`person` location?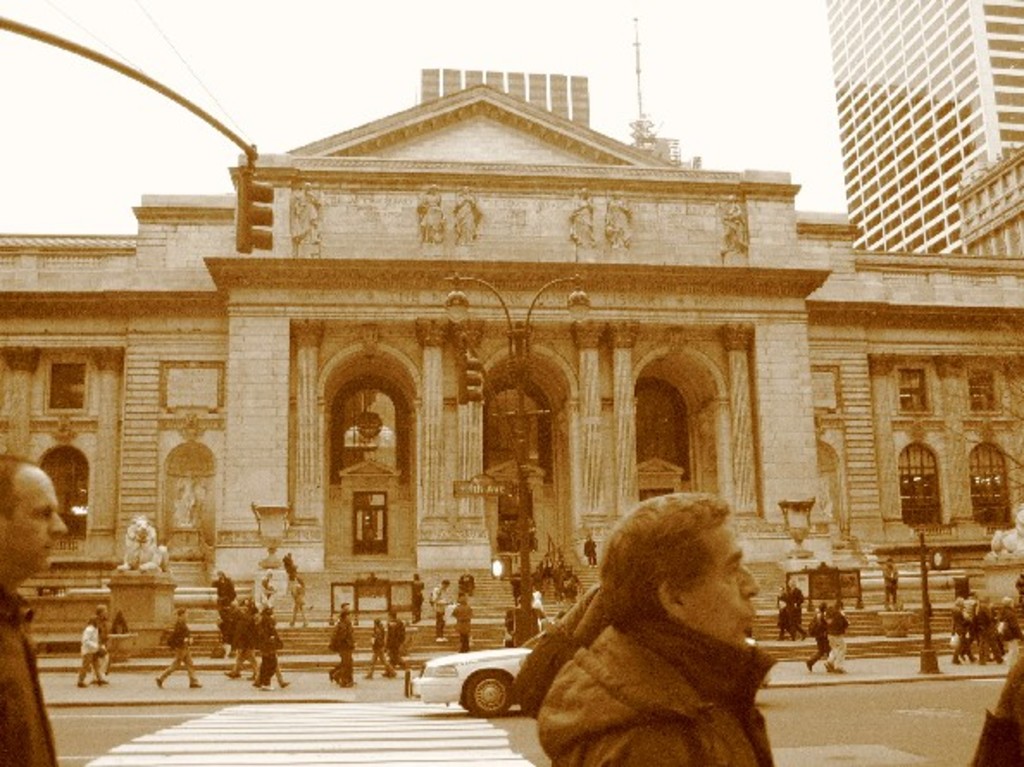
<bbox>322, 603, 352, 689</bbox>
